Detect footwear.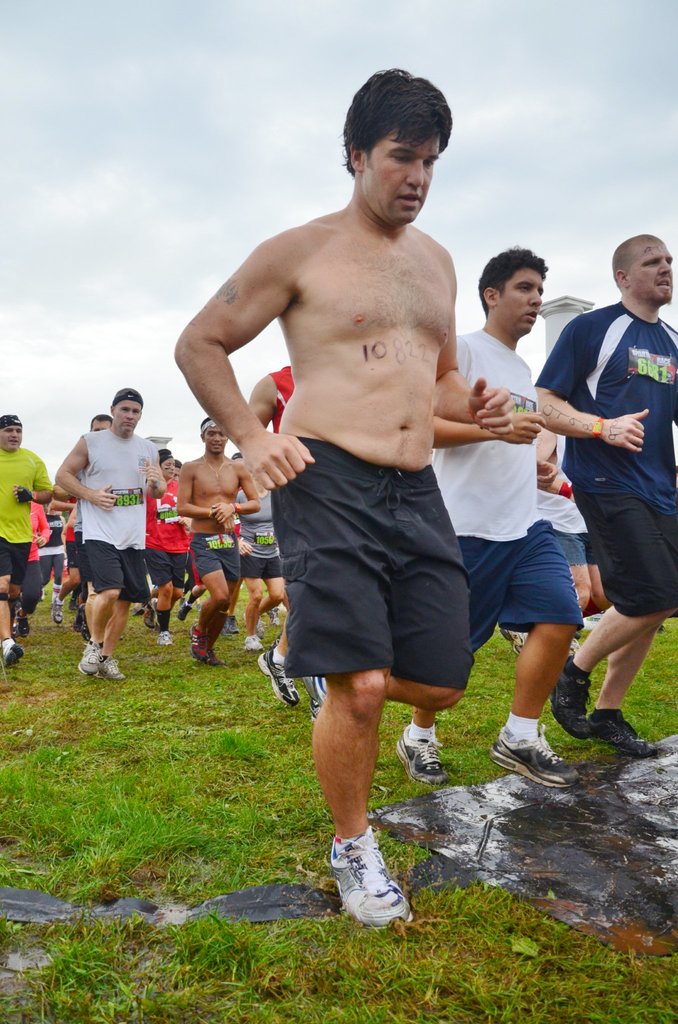
Detected at 548,648,592,743.
